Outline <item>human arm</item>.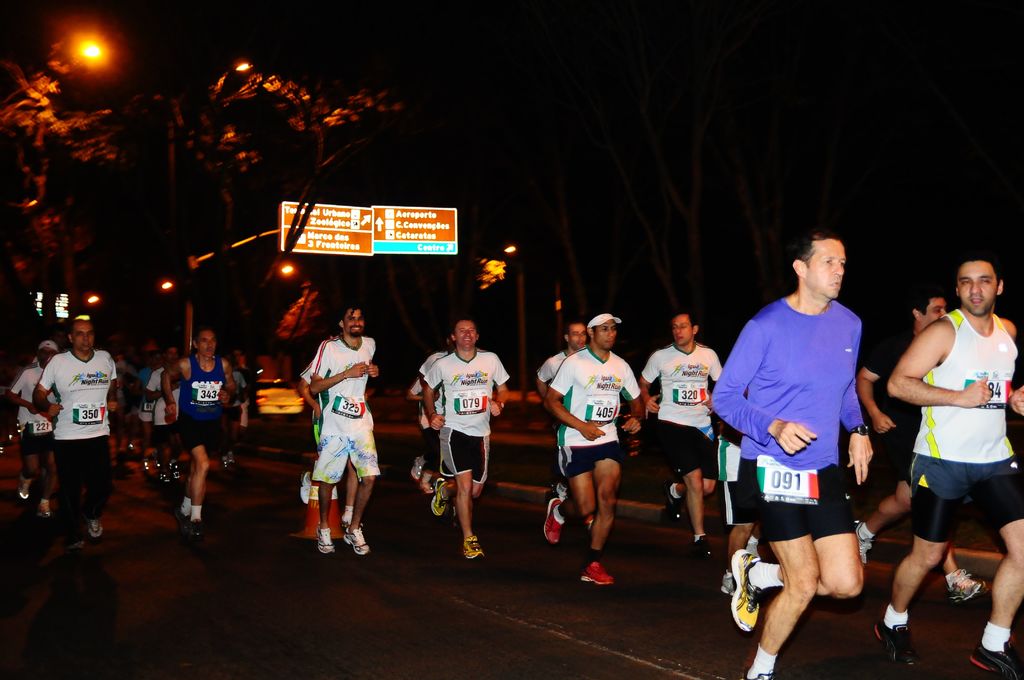
Outline: (1, 366, 37, 416).
